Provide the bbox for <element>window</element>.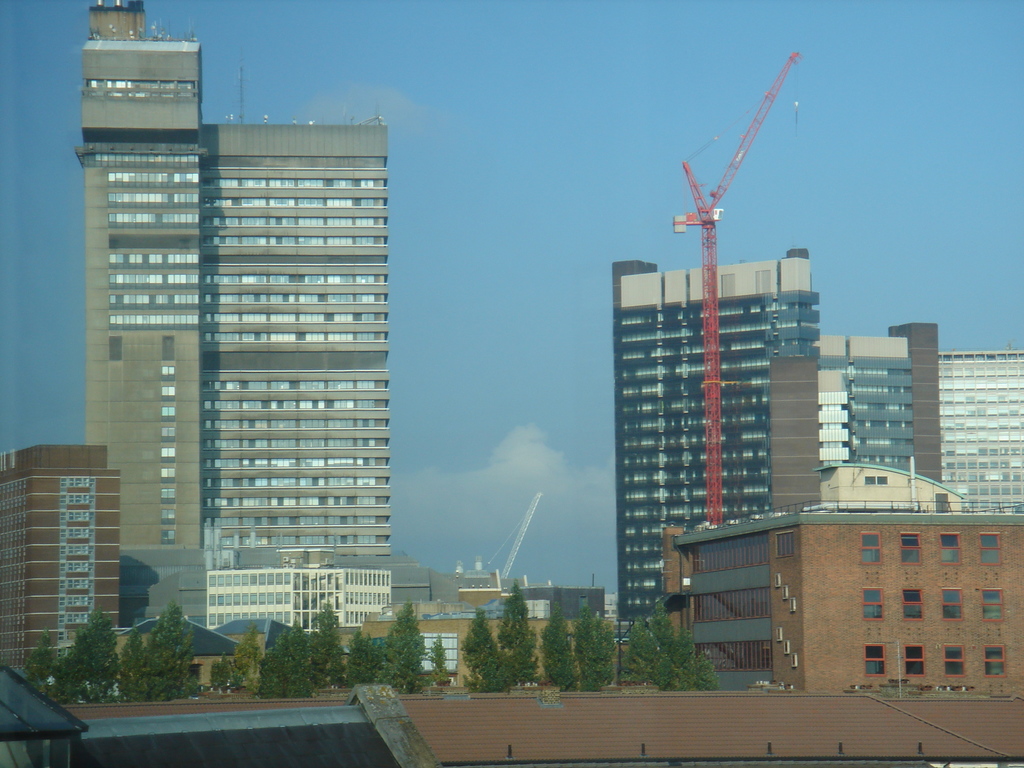
detection(907, 646, 925, 676).
